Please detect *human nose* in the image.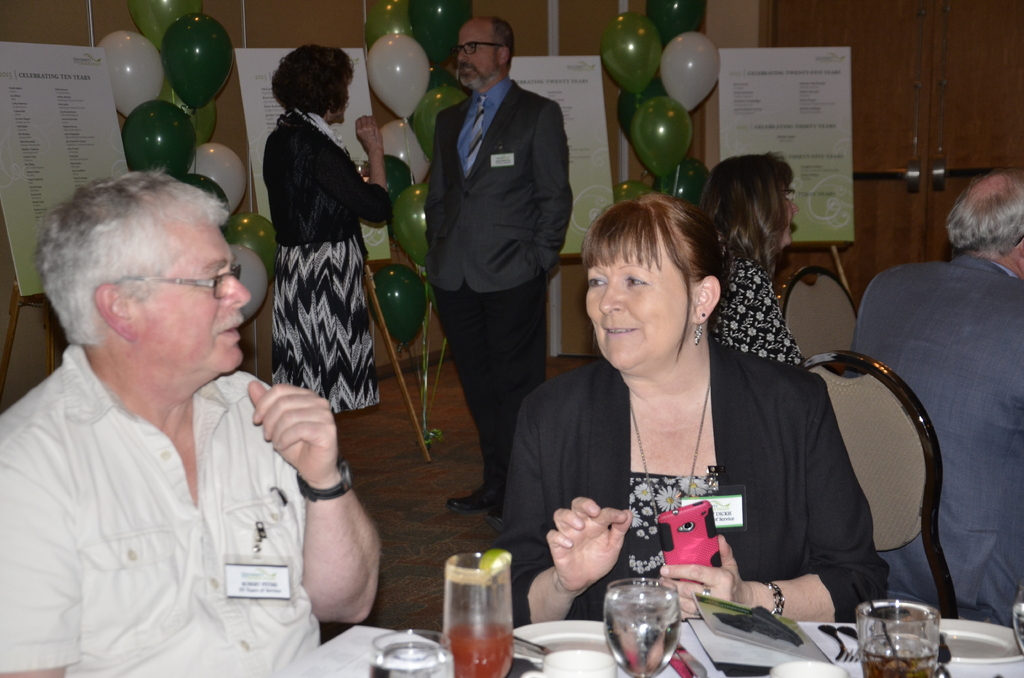
crop(598, 279, 627, 316).
